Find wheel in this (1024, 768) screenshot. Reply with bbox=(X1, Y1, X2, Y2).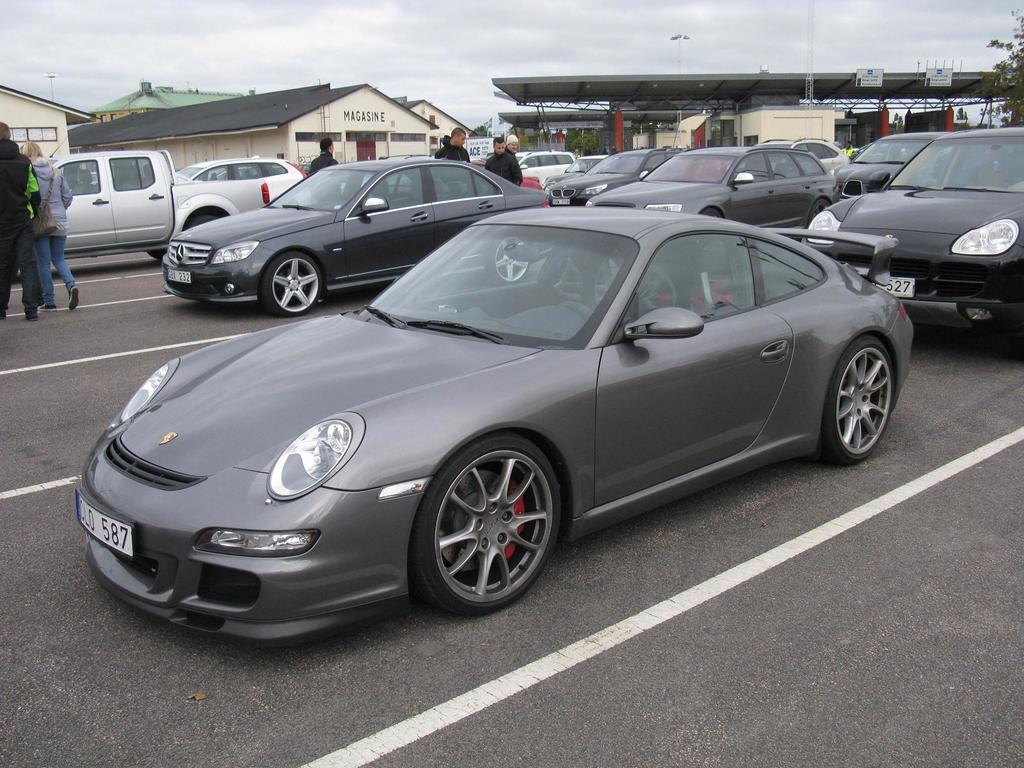
bbox=(259, 246, 320, 319).
